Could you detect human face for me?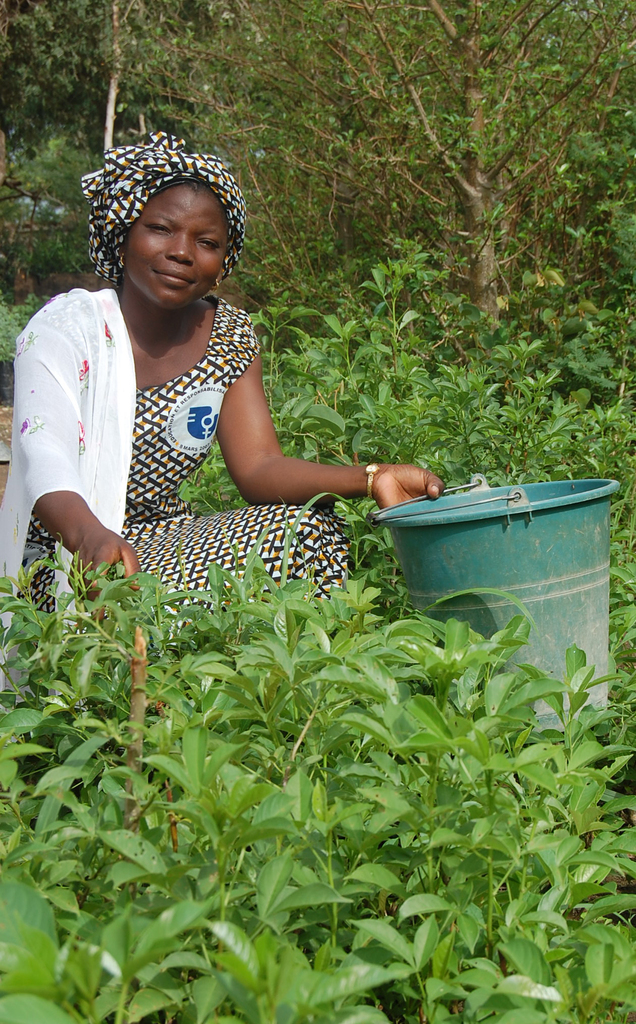
Detection result: bbox(122, 187, 229, 311).
